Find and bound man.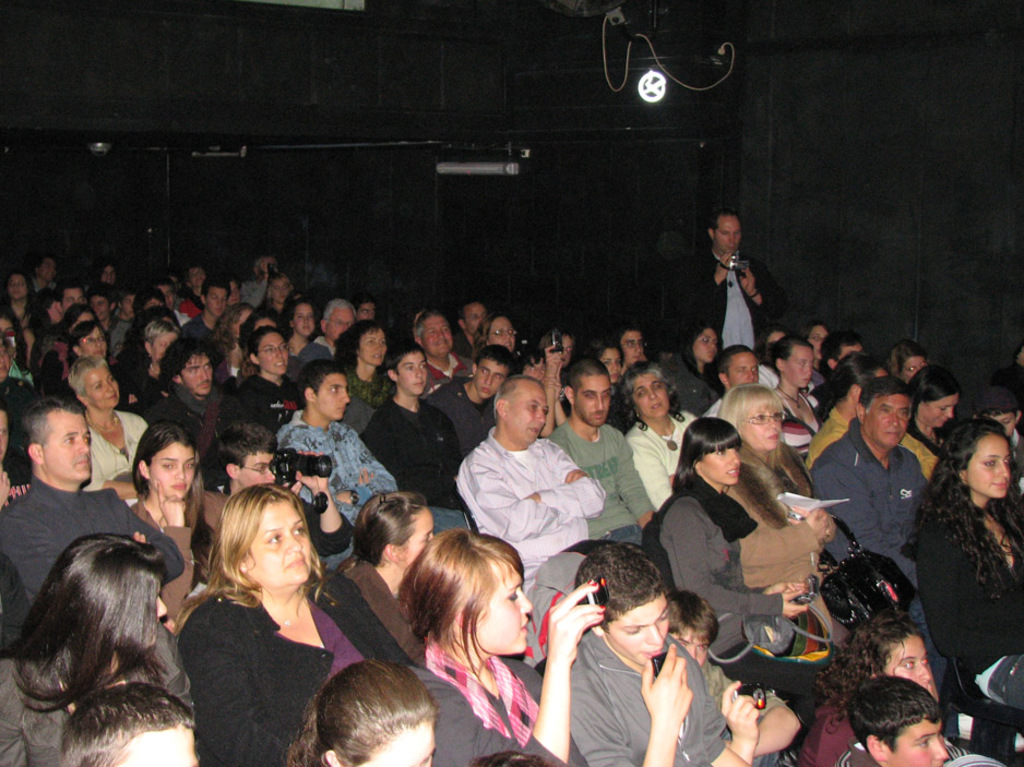
Bound: box(31, 257, 56, 290).
